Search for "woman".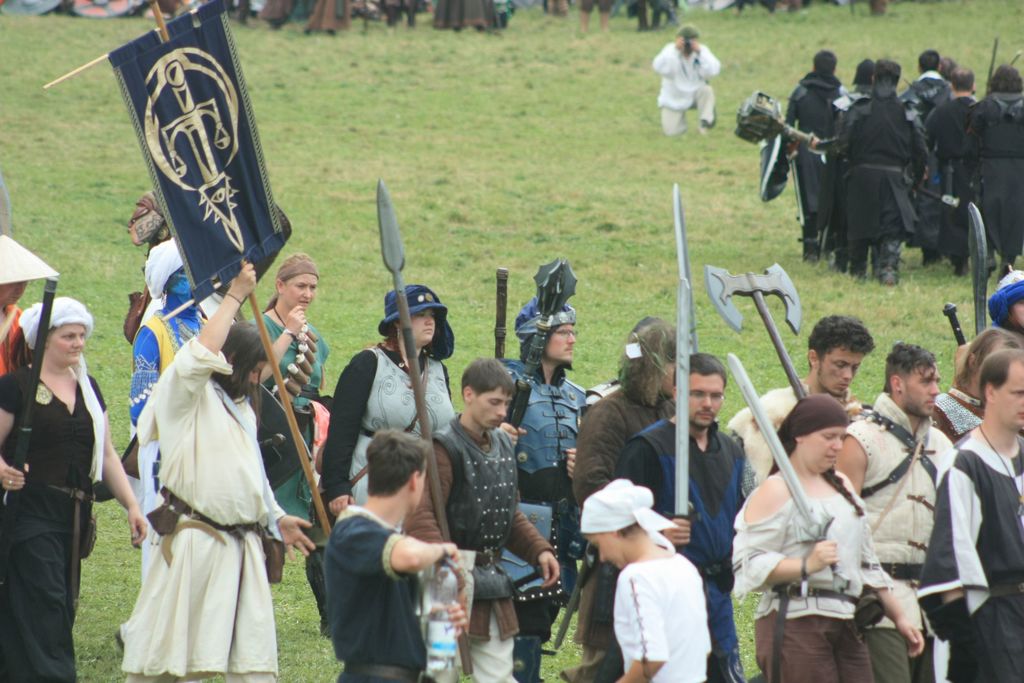
Found at pyautogui.locateOnScreen(0, 320, 146, 682).
